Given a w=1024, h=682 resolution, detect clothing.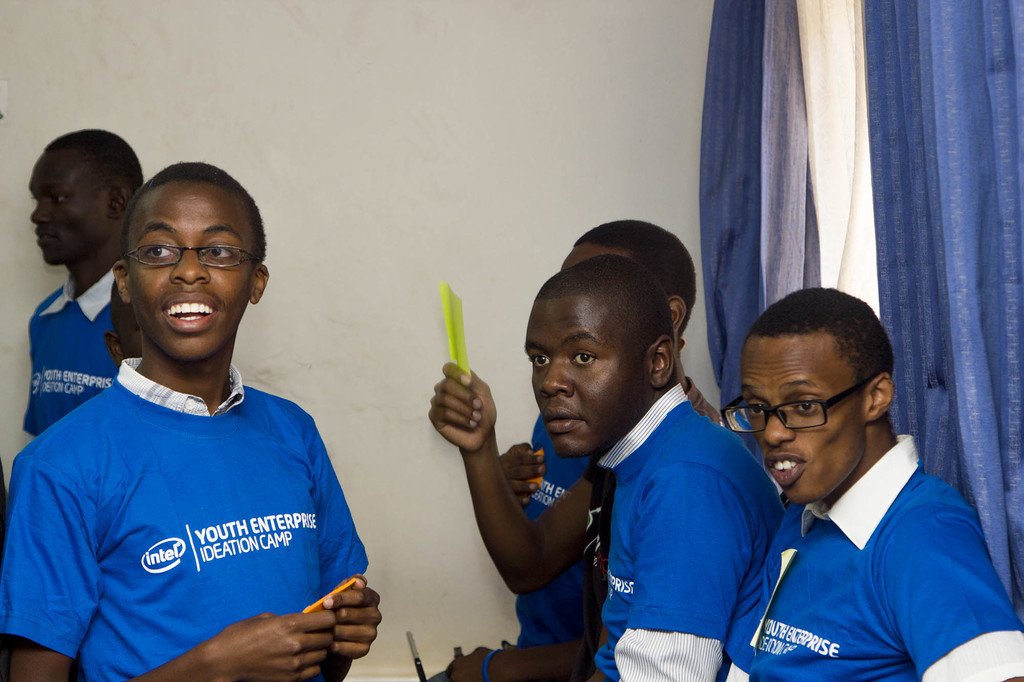
rect(743, 430, 1023, 681).
